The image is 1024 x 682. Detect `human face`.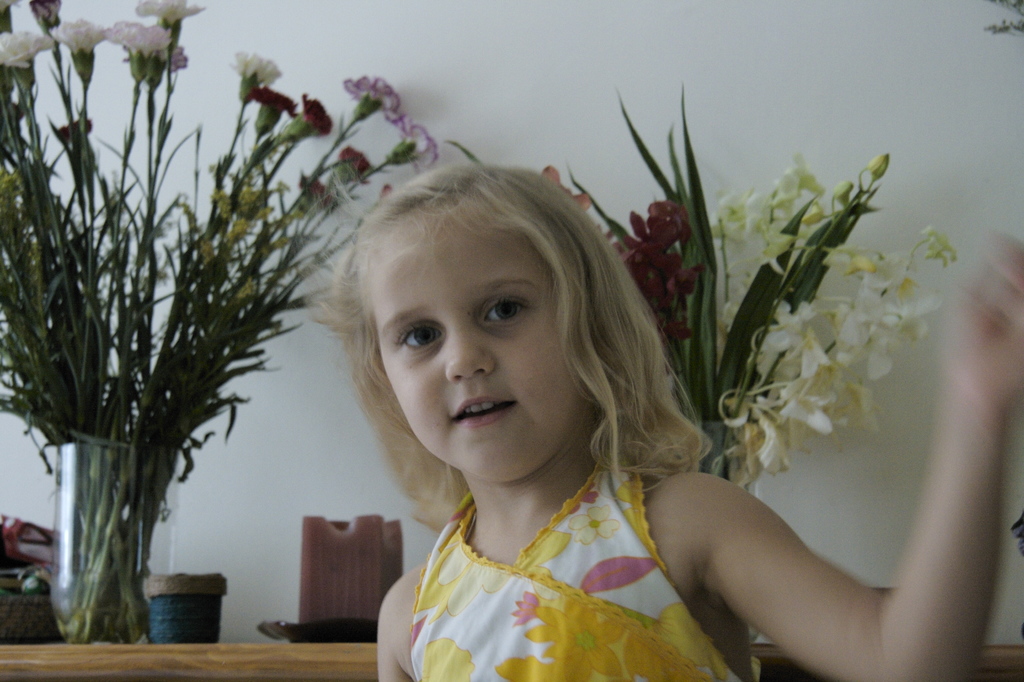
Detection: box=[372, 225, 586, 482].
